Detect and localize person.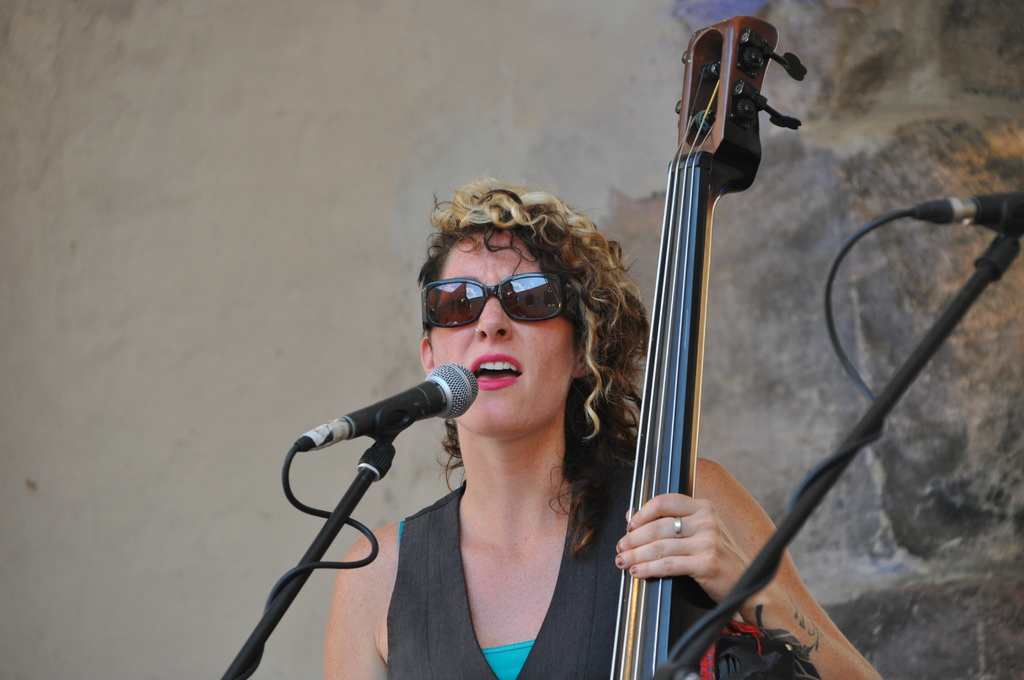
Localized at x1=288, y1=124, x2=733, y2=679.
